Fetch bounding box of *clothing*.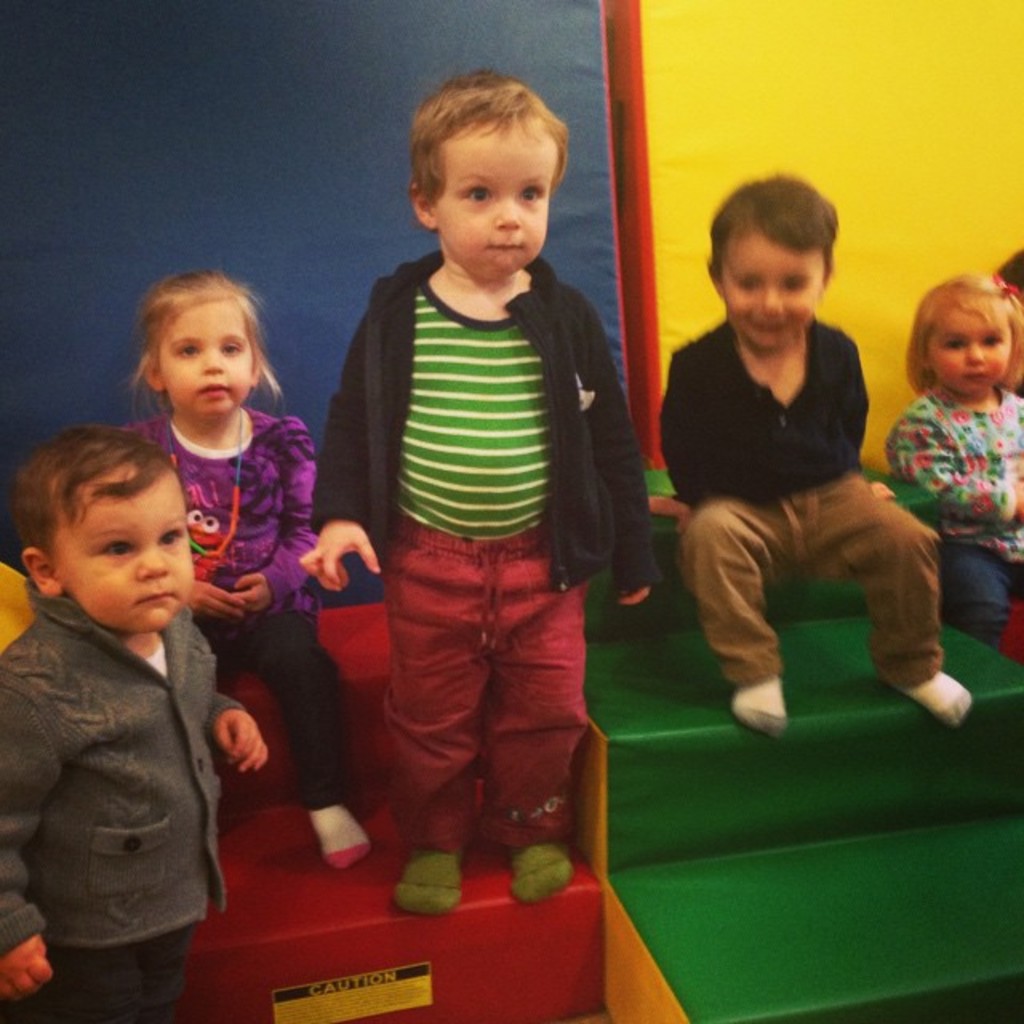
Bbox: 664 323 950 691.
